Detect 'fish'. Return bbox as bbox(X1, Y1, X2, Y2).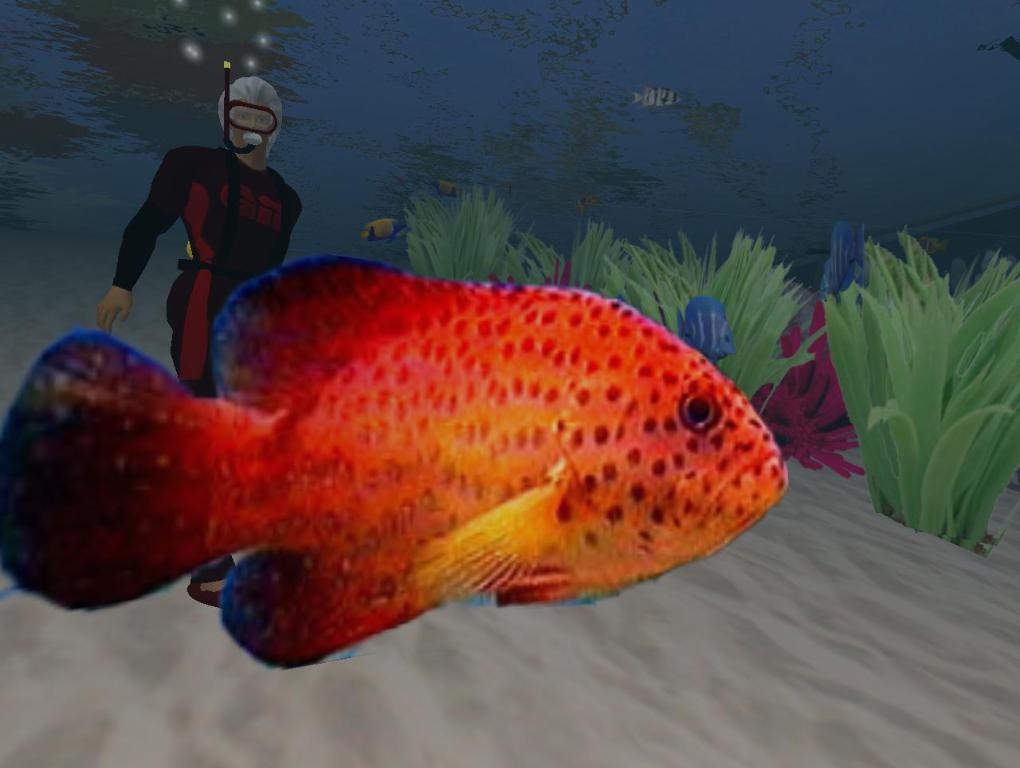
bbox(811, 221, 875, 304).
